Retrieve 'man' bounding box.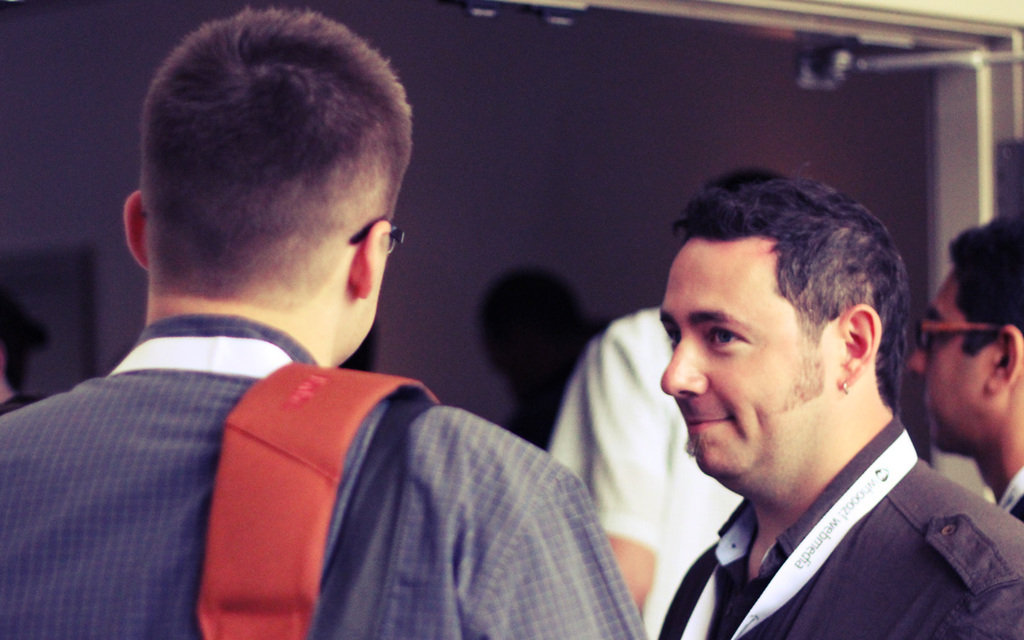
Bounding box: x1=653 y1=164 x2=1023 y2=639.
